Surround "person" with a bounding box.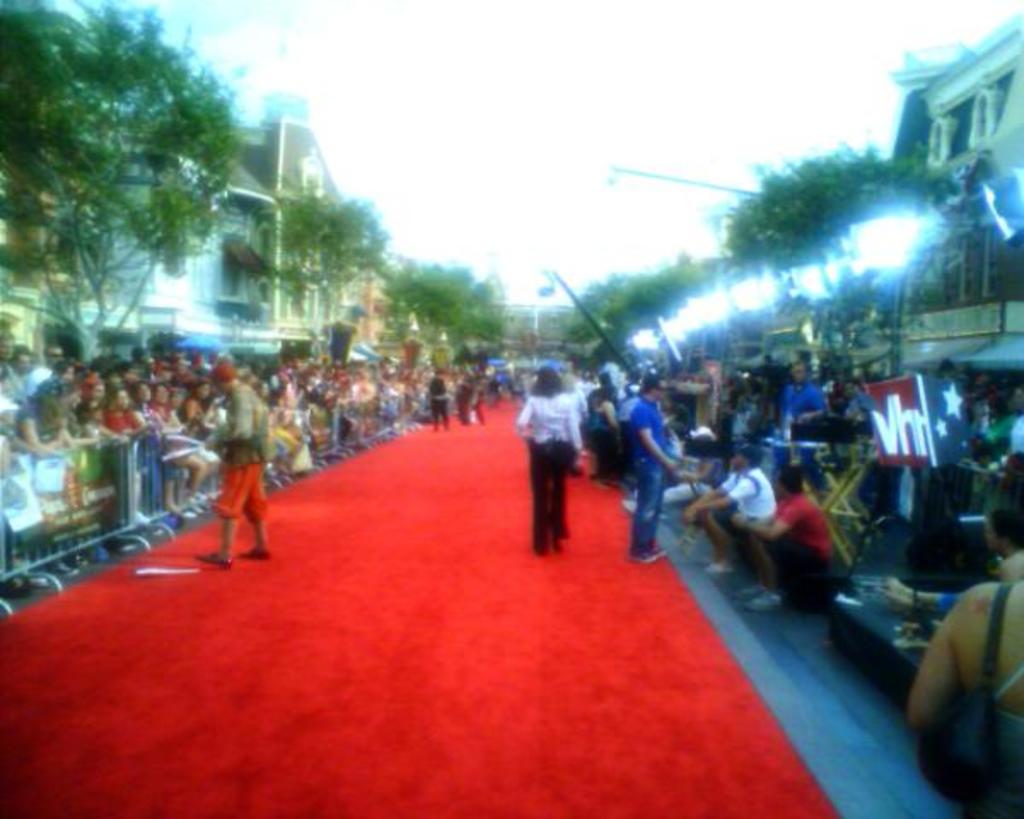
[x1=763, y1=466, x2=816, y2=597].
